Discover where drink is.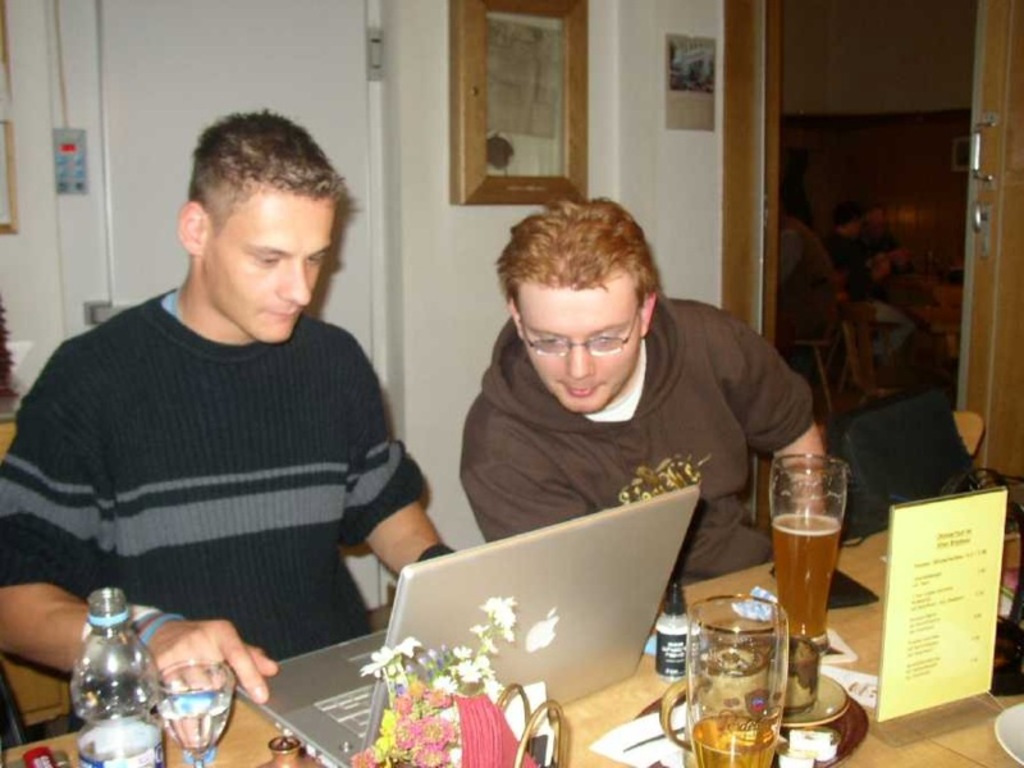
Discovered at (691,717,778,767).
